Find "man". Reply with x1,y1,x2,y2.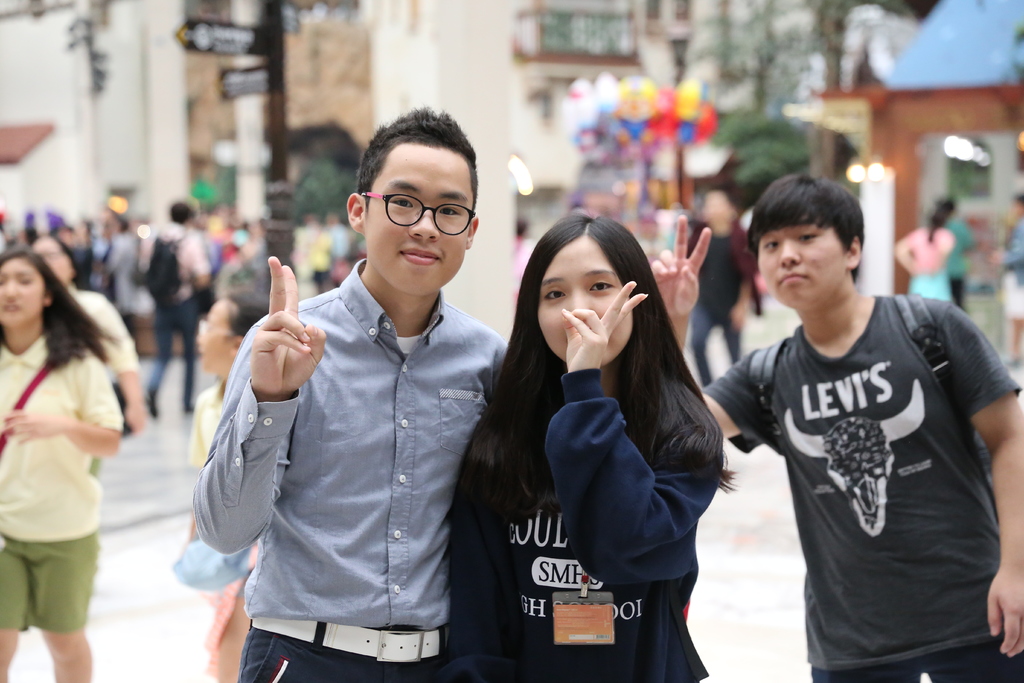
142,202,196,422.
